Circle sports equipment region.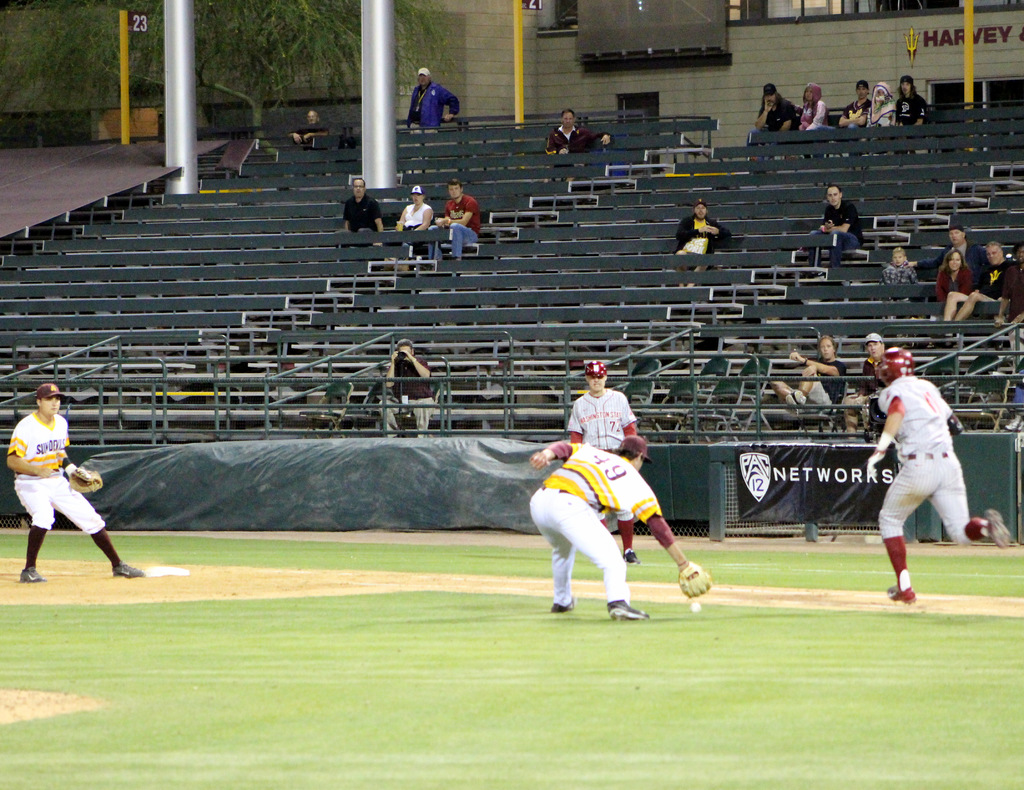
Region: x1=673, y1=557, x2=712, y2=599.
